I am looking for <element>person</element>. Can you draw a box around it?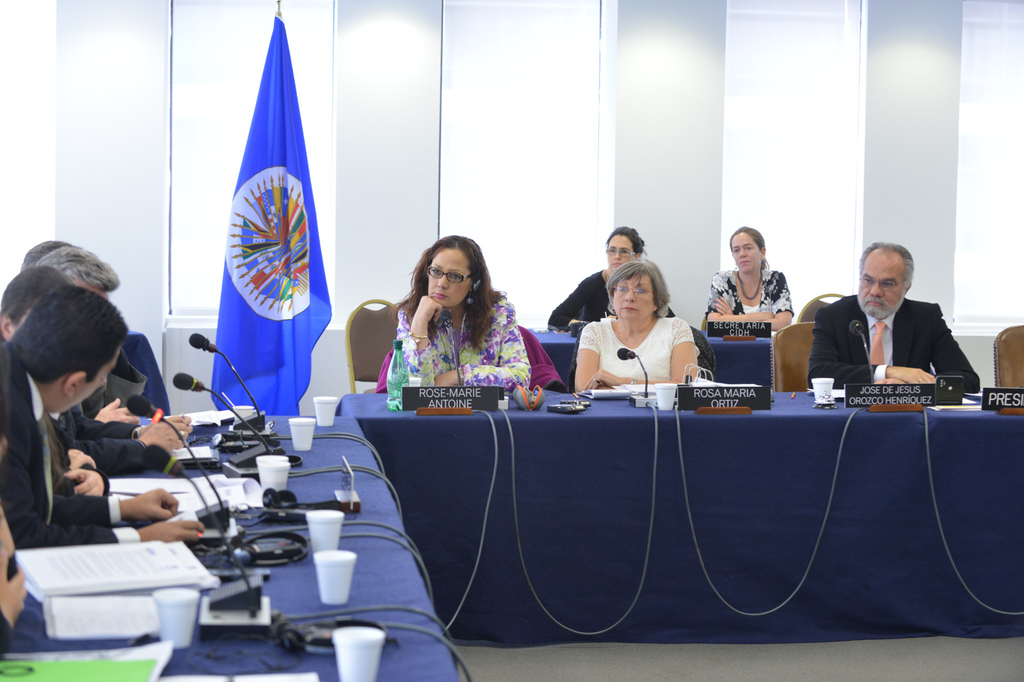
Sure, the bounding box is (0, 276, 202, 542).
